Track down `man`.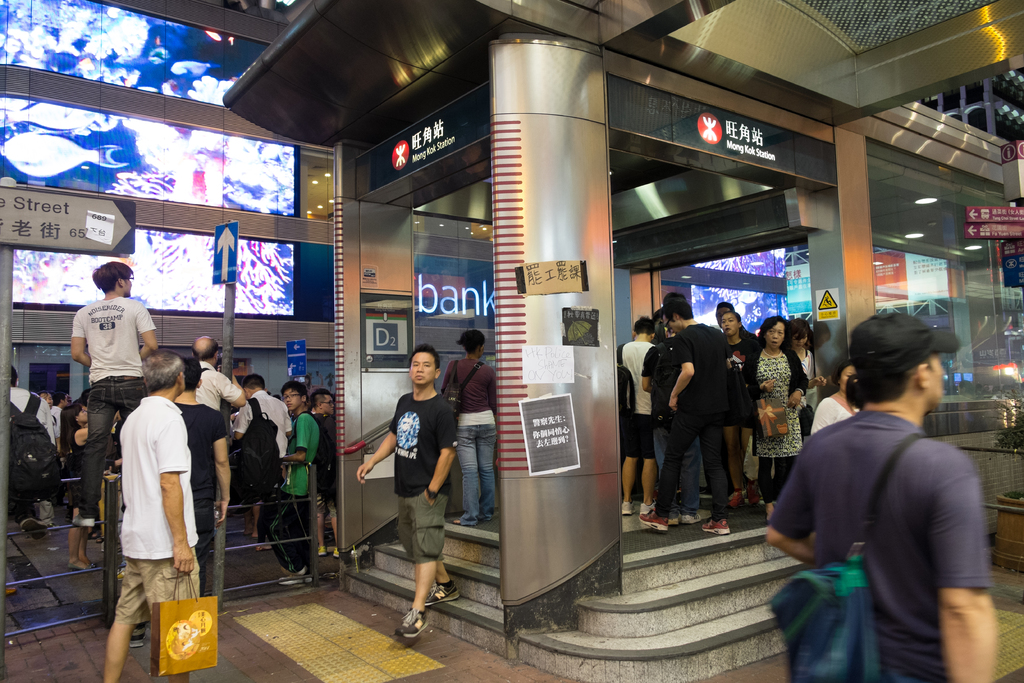
Tracked to 641,303,732,539.
